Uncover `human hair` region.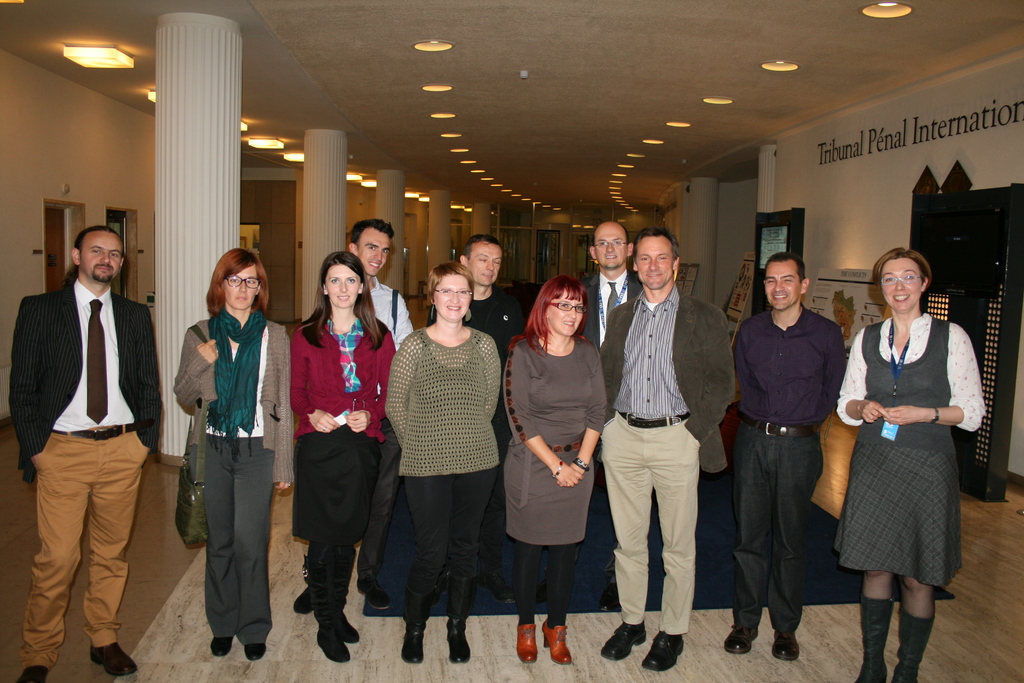
Uncovered: <bbox>349, 217, 396, 243</bbox>.
